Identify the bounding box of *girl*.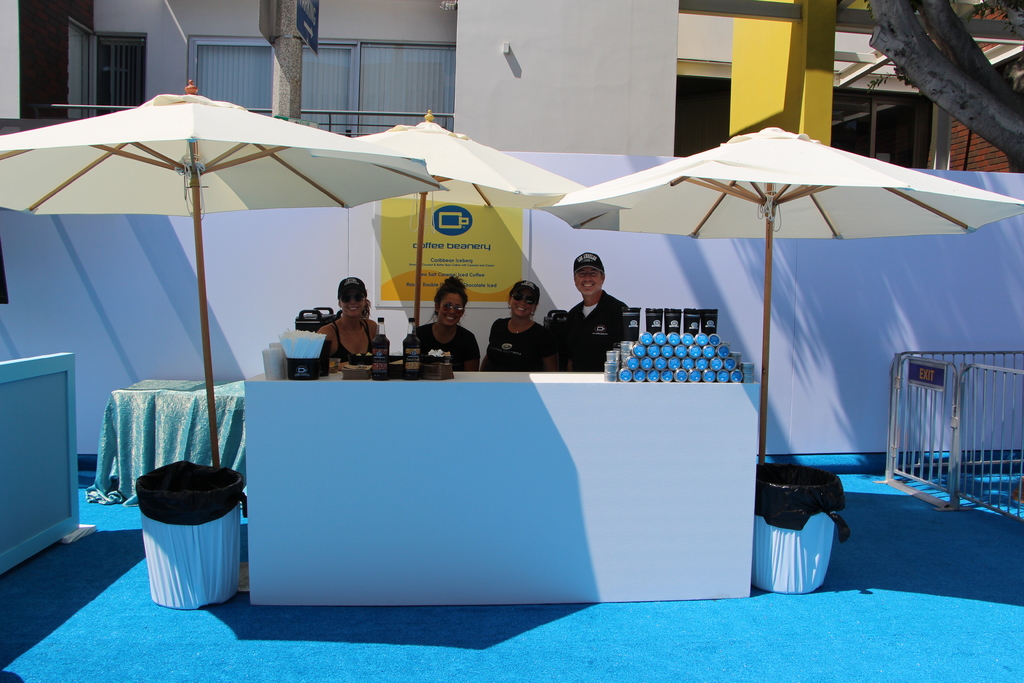
box=[317, 275, 379, 370].
